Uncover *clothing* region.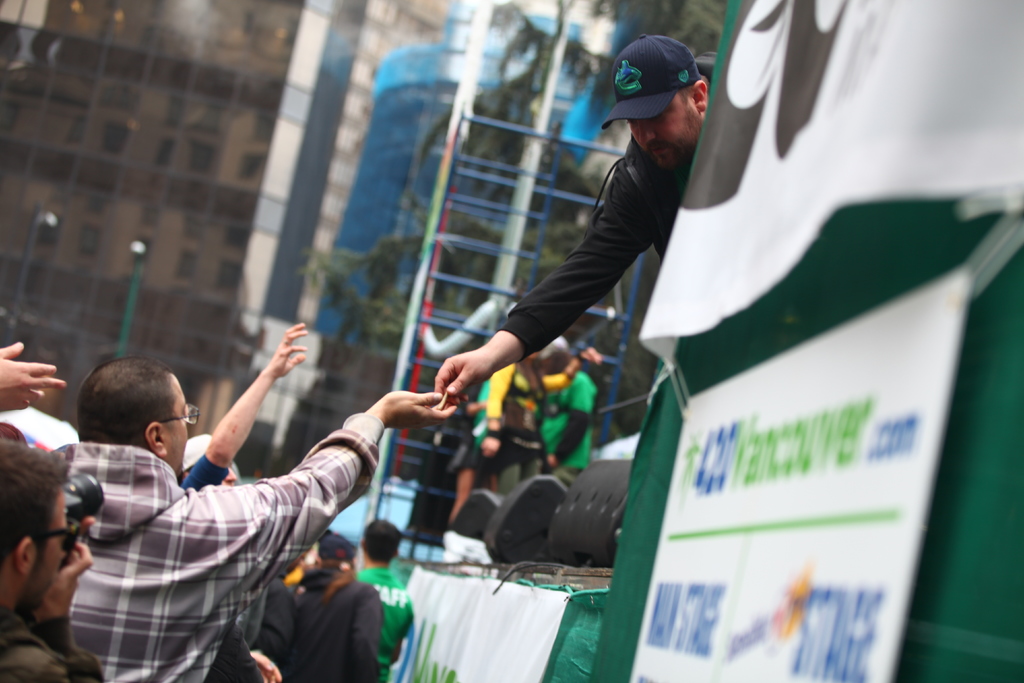
Uncovered: pyautogui.locateOnScreen(2, 597, 117, 682).
